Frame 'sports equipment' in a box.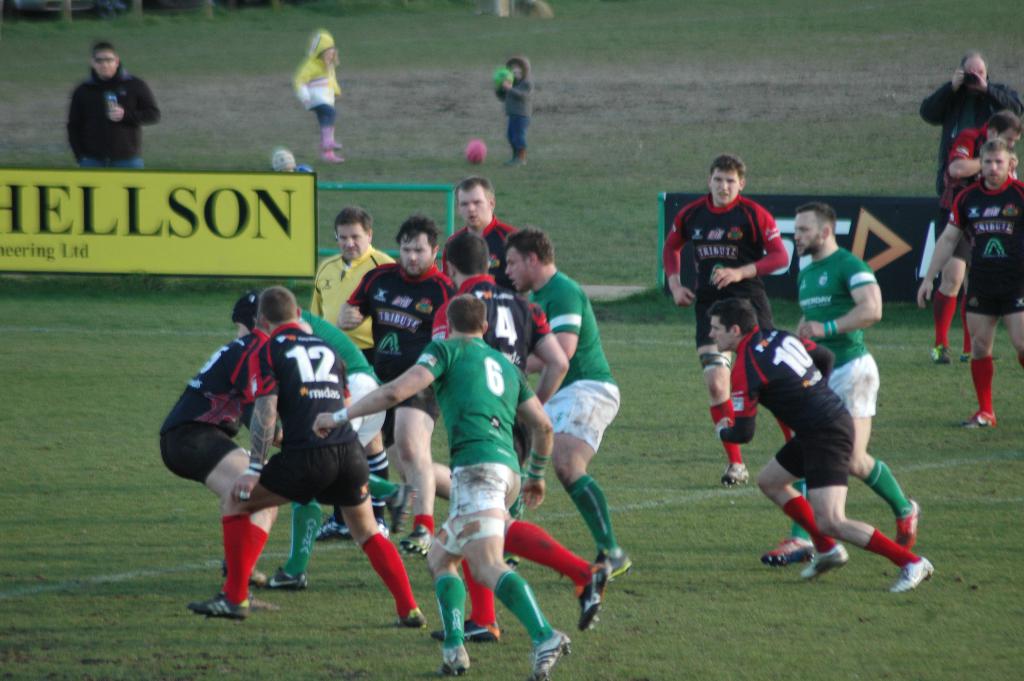
rect(760, 532, 817, 573).
